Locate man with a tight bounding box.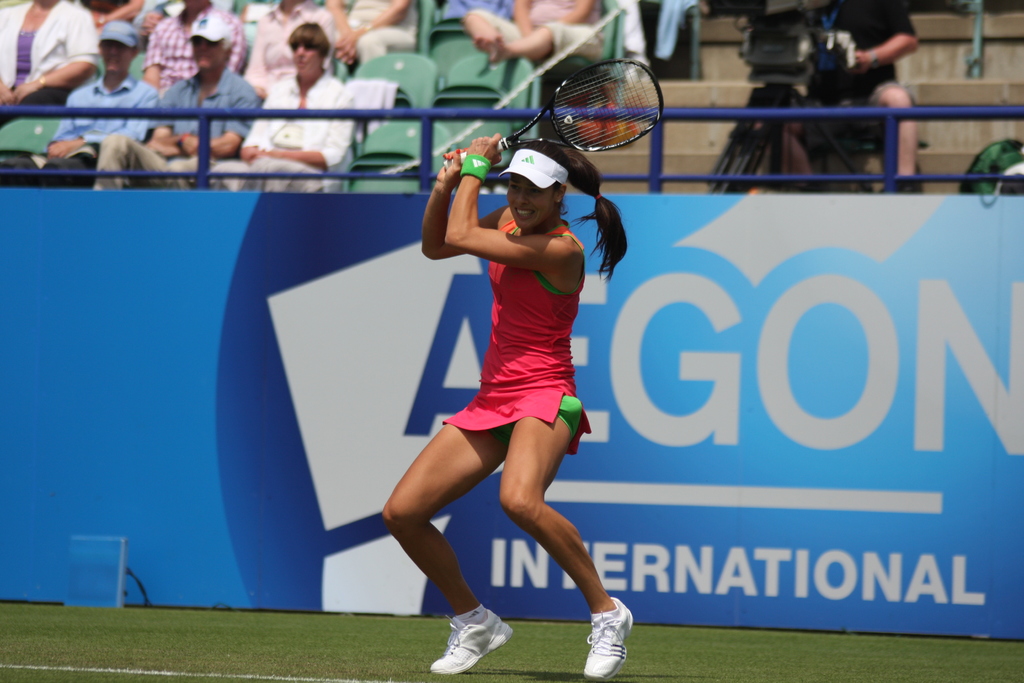
<region>36, 26, 158, 179</region>.
